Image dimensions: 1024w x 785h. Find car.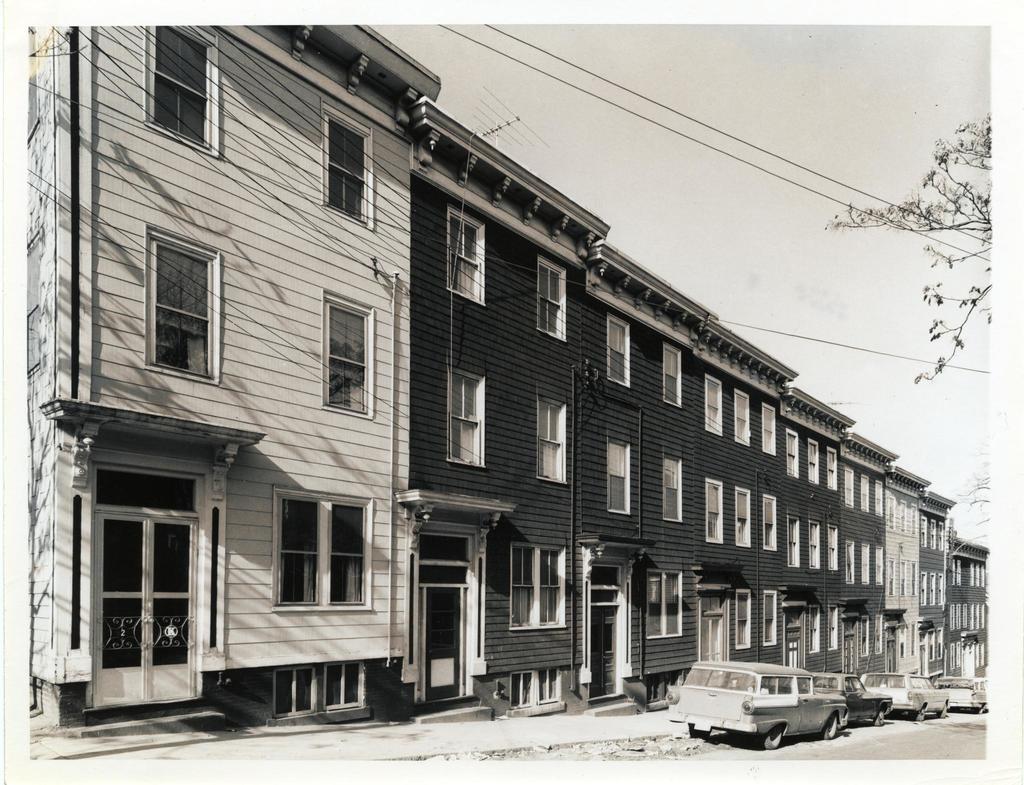
[813,671,894,727].
